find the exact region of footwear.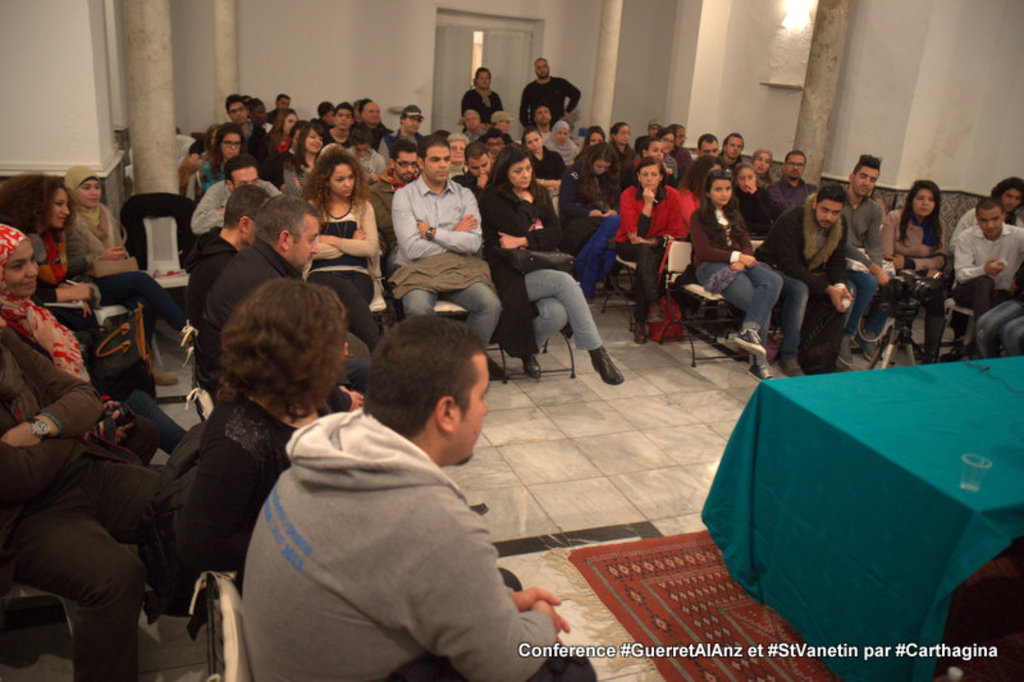
Exact region: left=522, top=357, right=538, bottom=383.
